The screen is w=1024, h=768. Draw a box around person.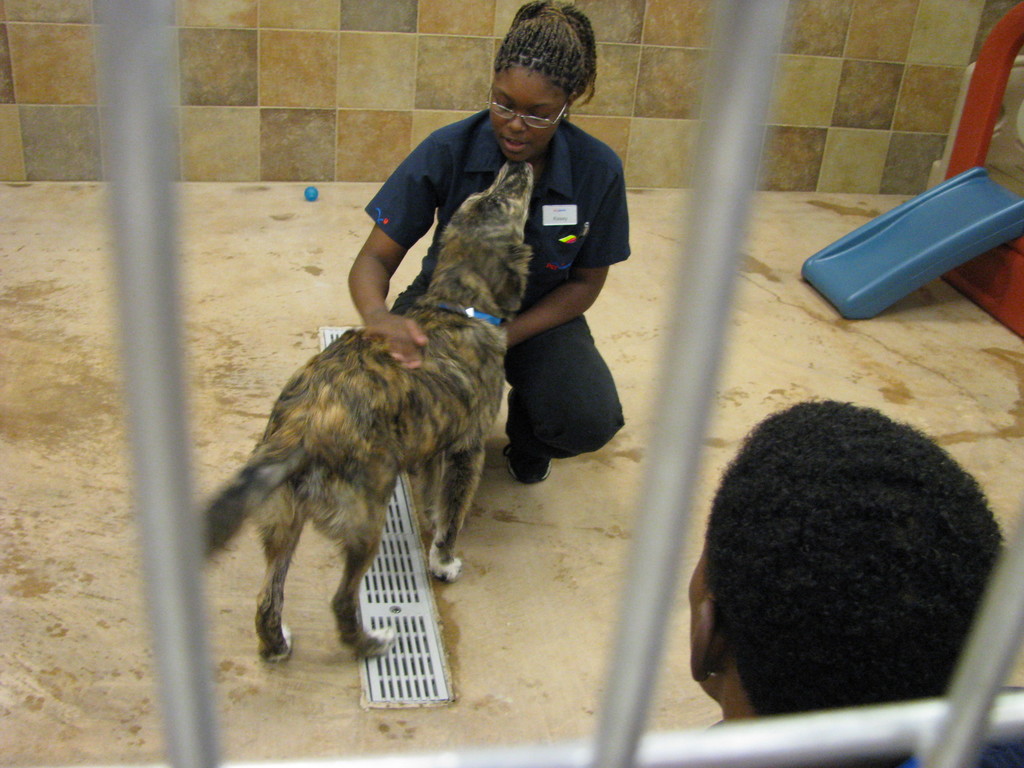
bbox=(678, 393, 1006, 767).
